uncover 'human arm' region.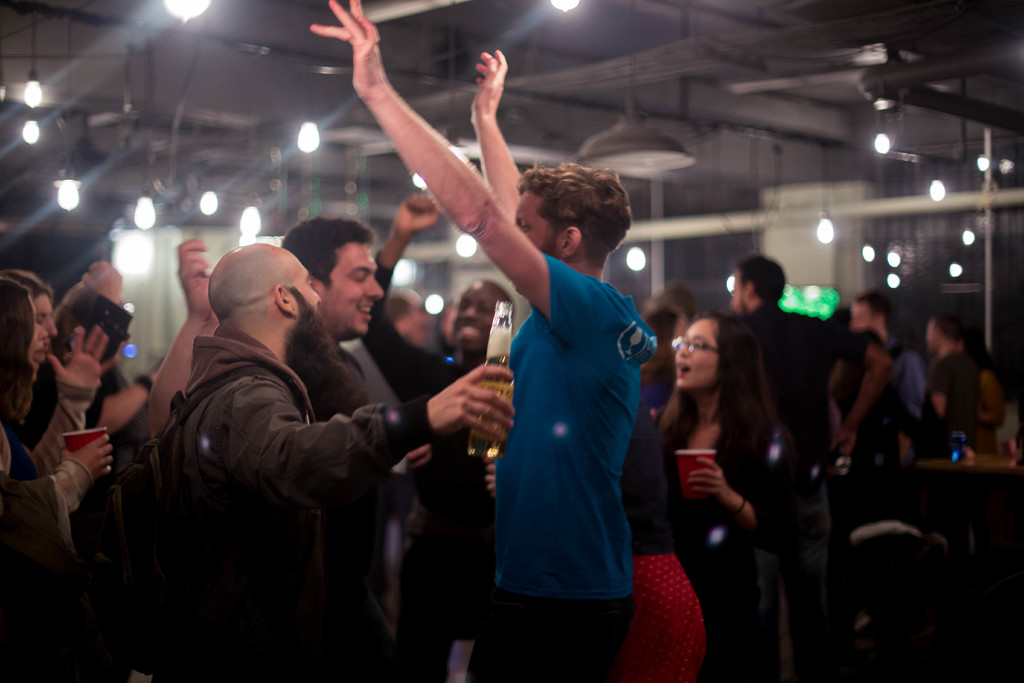
Uncovered: box(74, 257, 125, 307).
